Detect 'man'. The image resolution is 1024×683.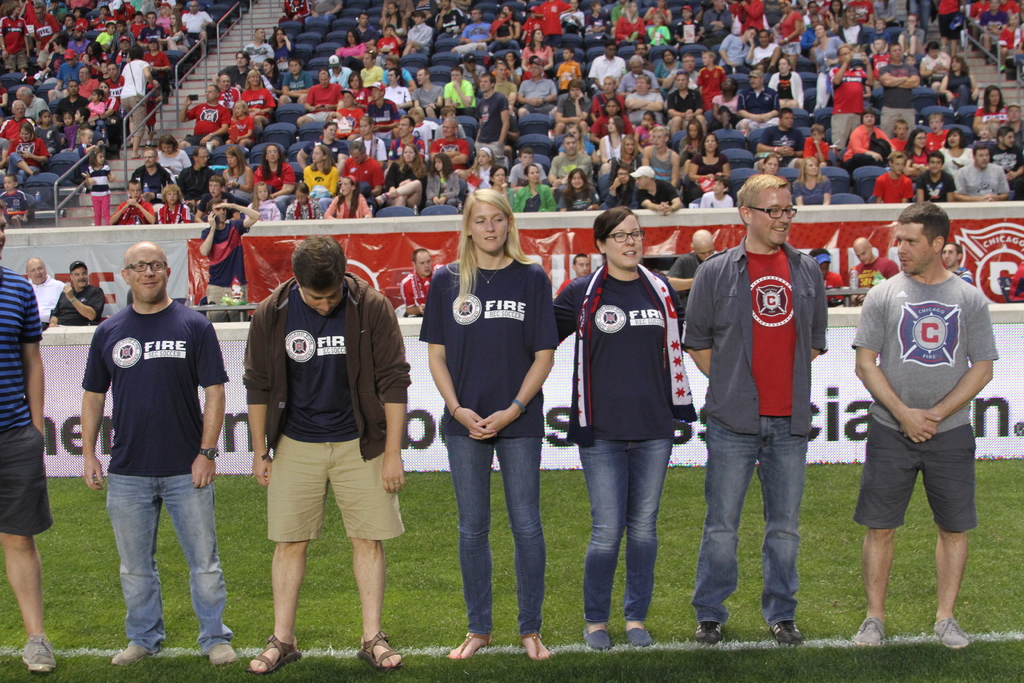
region(678, 175, 829, 648).
